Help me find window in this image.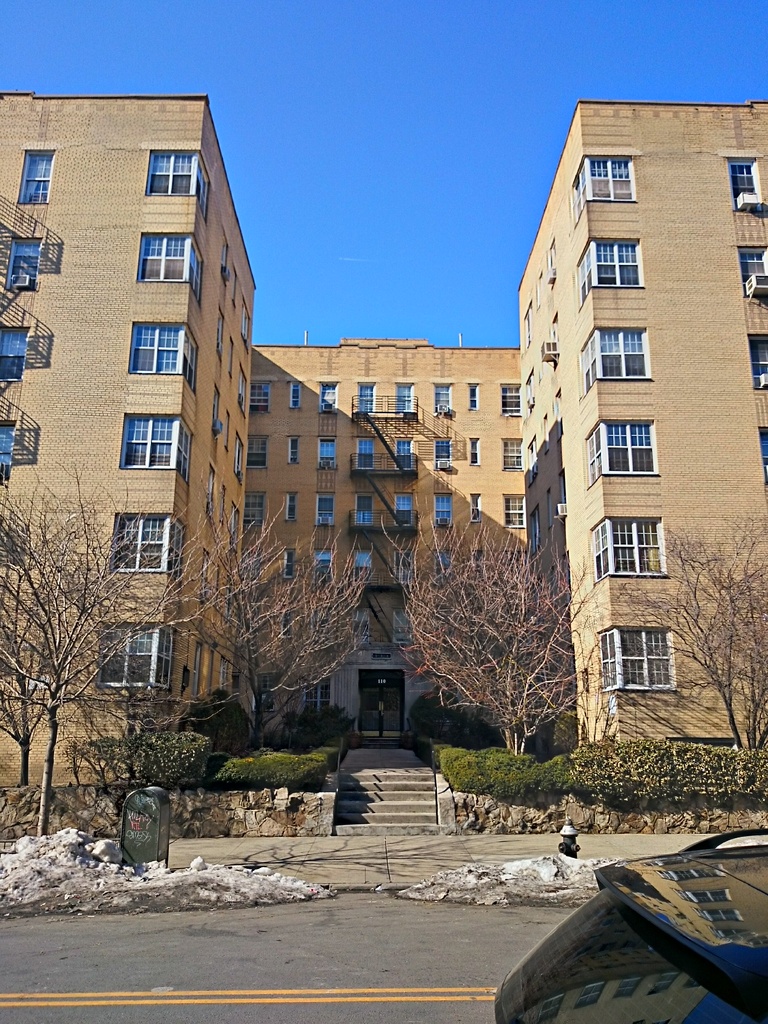
Found it: [359,495,374,522].
